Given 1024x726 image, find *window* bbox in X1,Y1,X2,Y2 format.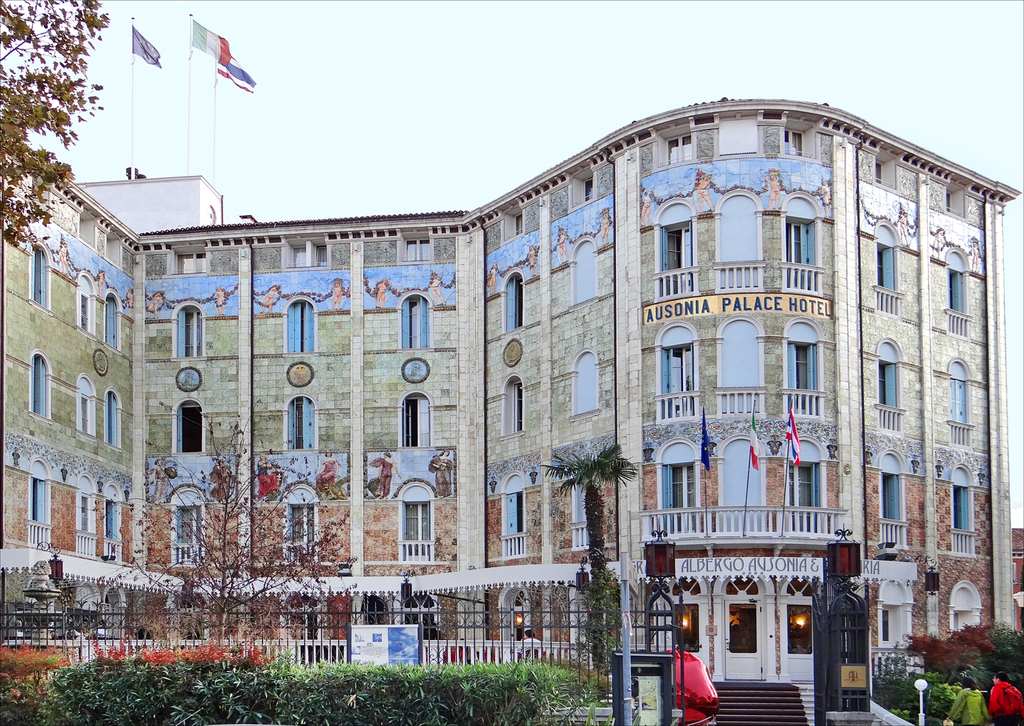
172,297,208,359.
